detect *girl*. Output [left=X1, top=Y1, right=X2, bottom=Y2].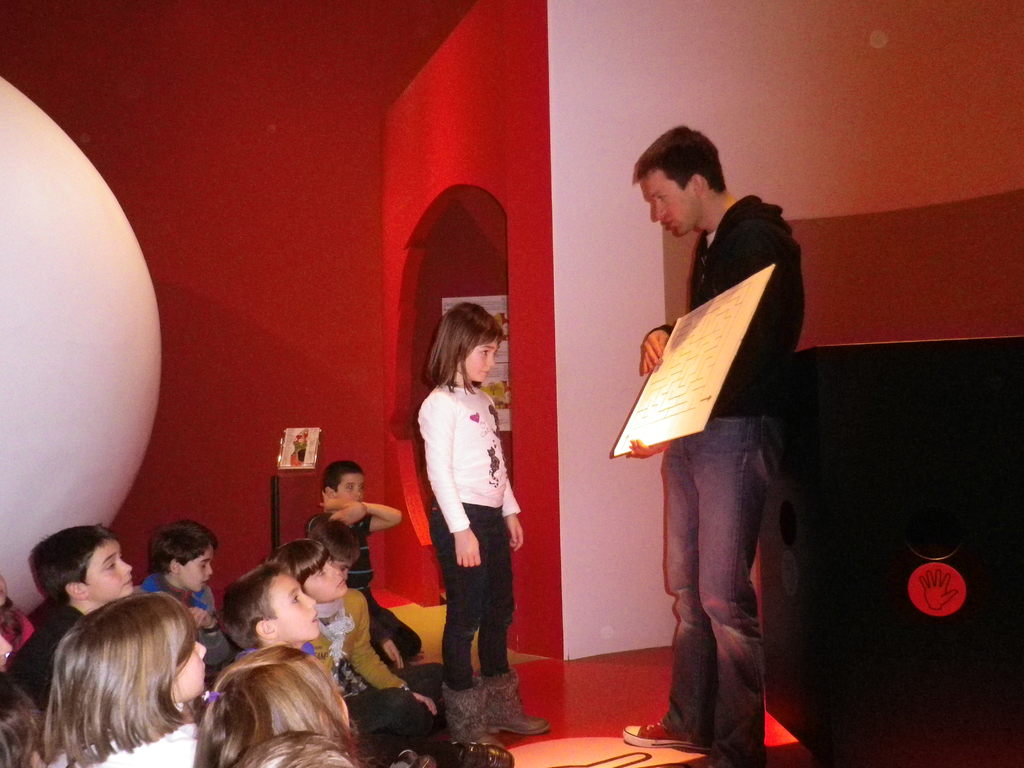
[left=259, top=541, right=436, bottom=742].
